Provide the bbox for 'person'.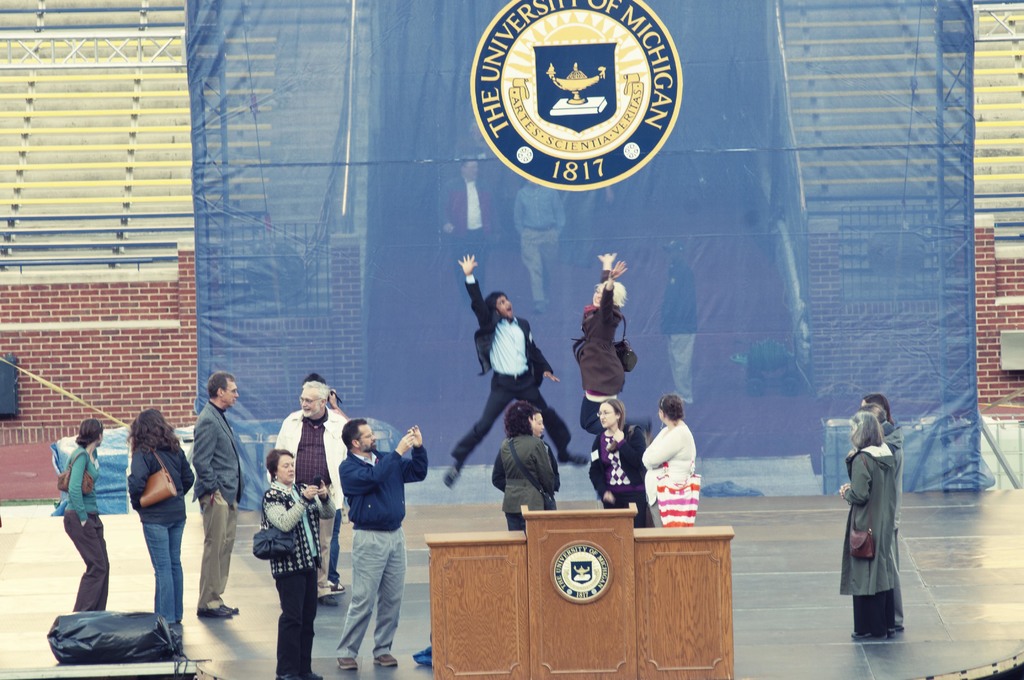
select_region(837, 412, 898, 640).
